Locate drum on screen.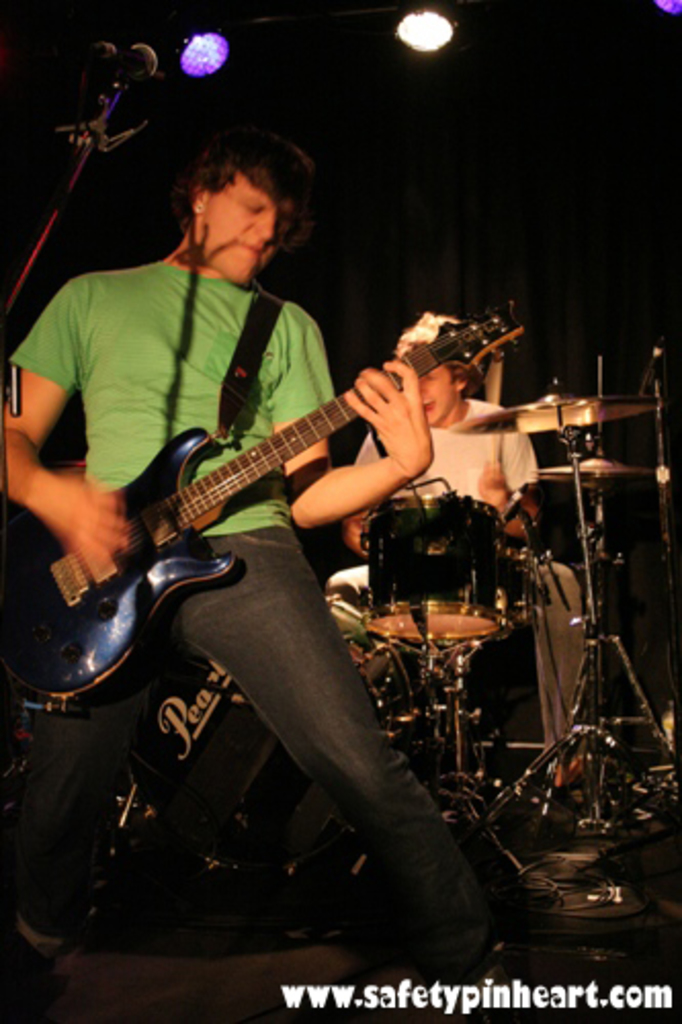
On screen at left=135, top=594, right=432, bottom=881.
